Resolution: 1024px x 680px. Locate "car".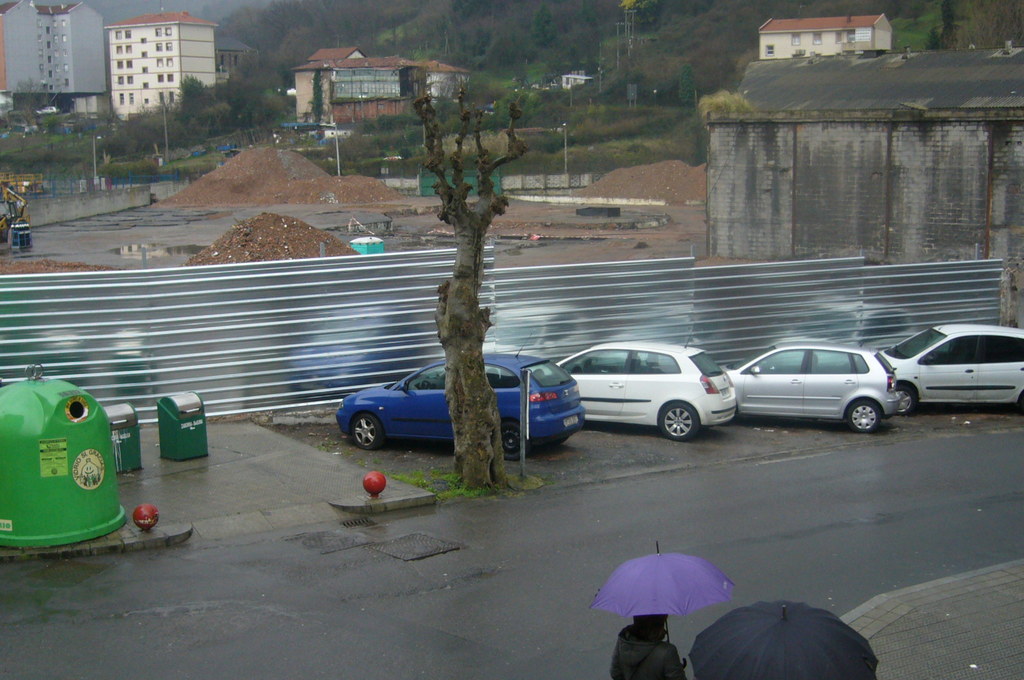
locate(333, 342, 588, 460).
